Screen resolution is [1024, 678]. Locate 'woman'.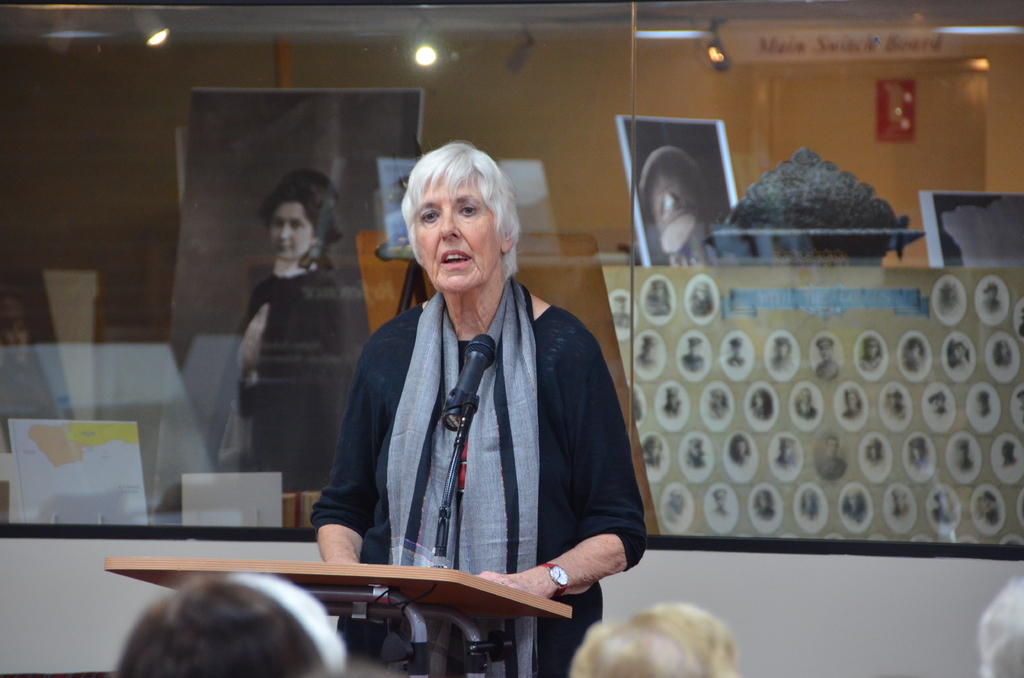
bbox(294, 146, 612, 668).
